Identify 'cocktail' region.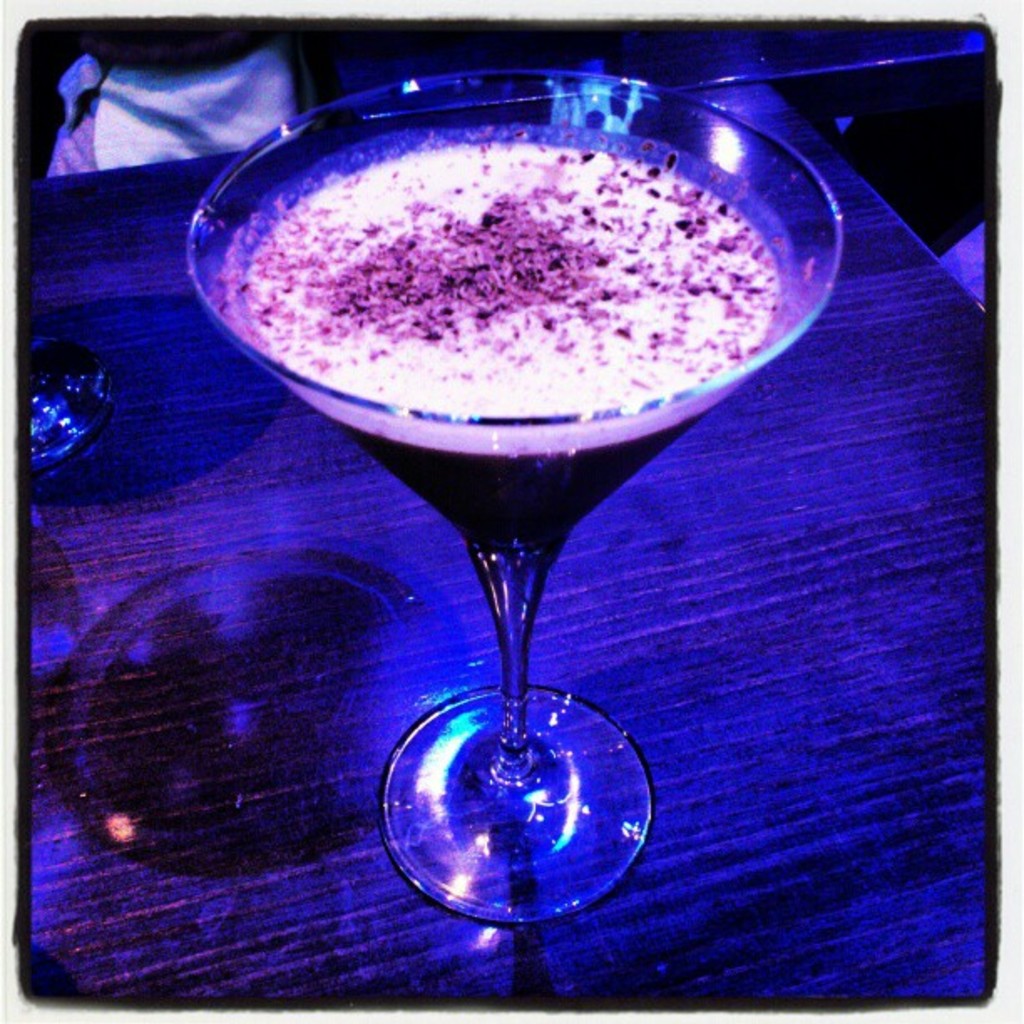
Region: [left=179, top=52, right=845, bottom=924].
